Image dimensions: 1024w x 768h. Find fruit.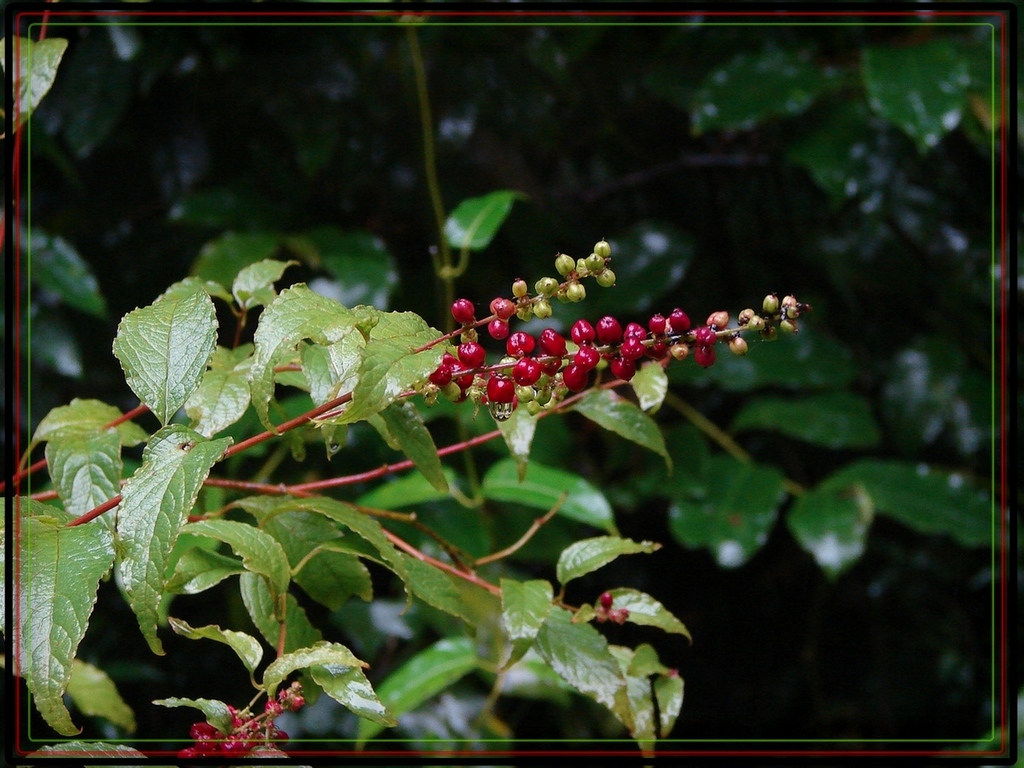
[448, 289, 743, 416].
